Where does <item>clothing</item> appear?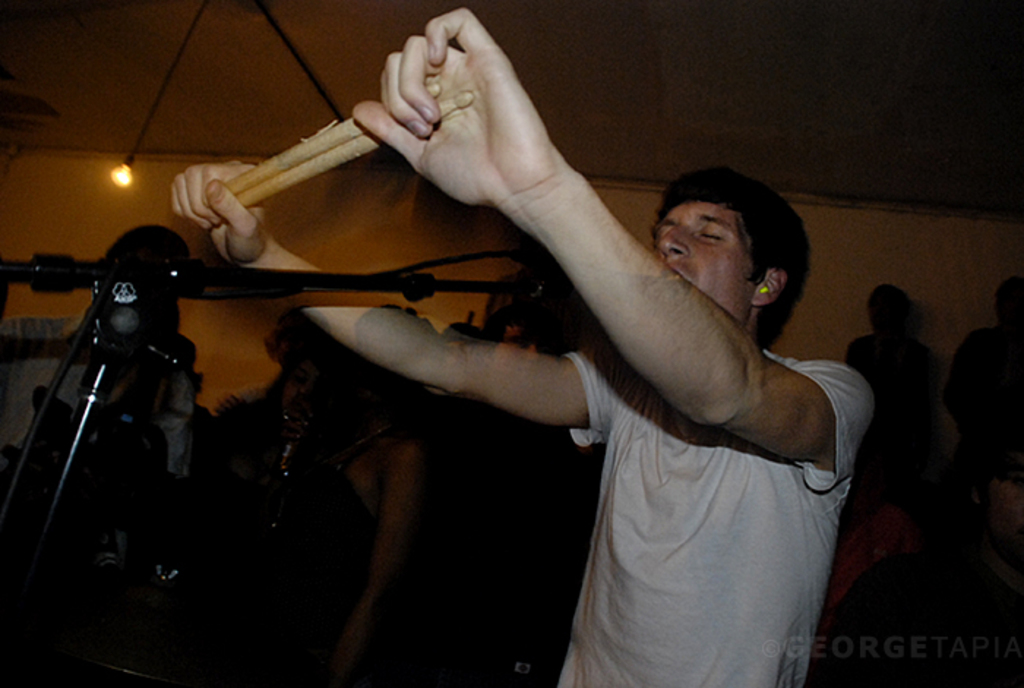
Appears at detection(528, 211, 872, 663).
